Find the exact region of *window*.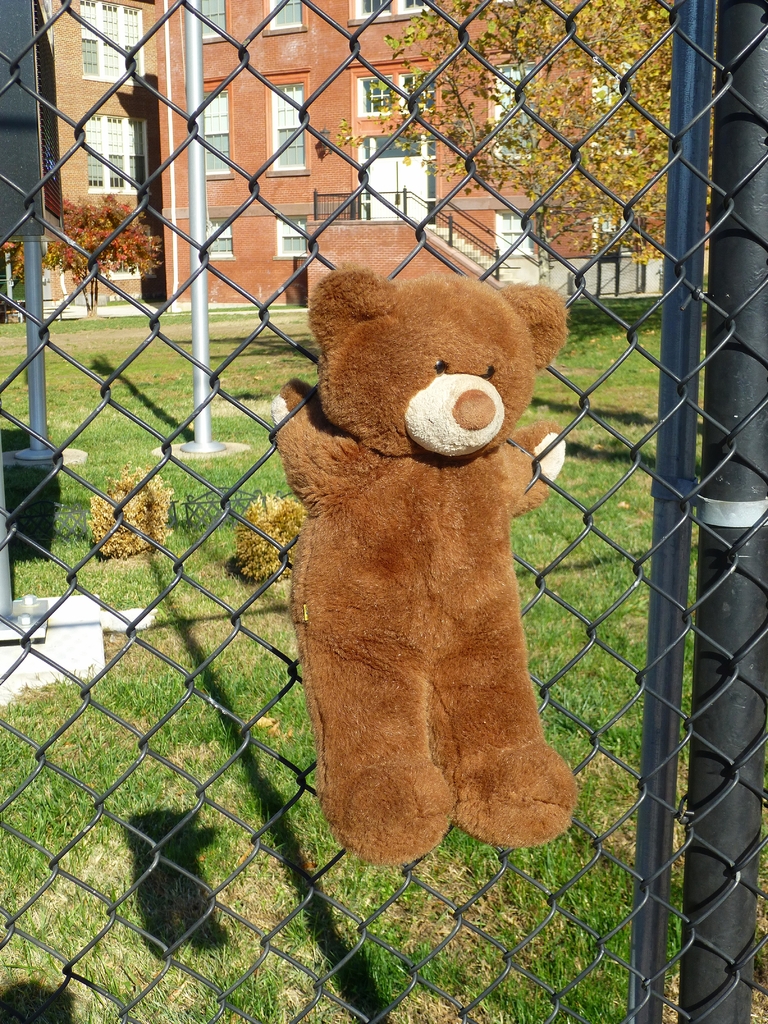
Exact region: left=264, top=84, right=306, bottom=168.
